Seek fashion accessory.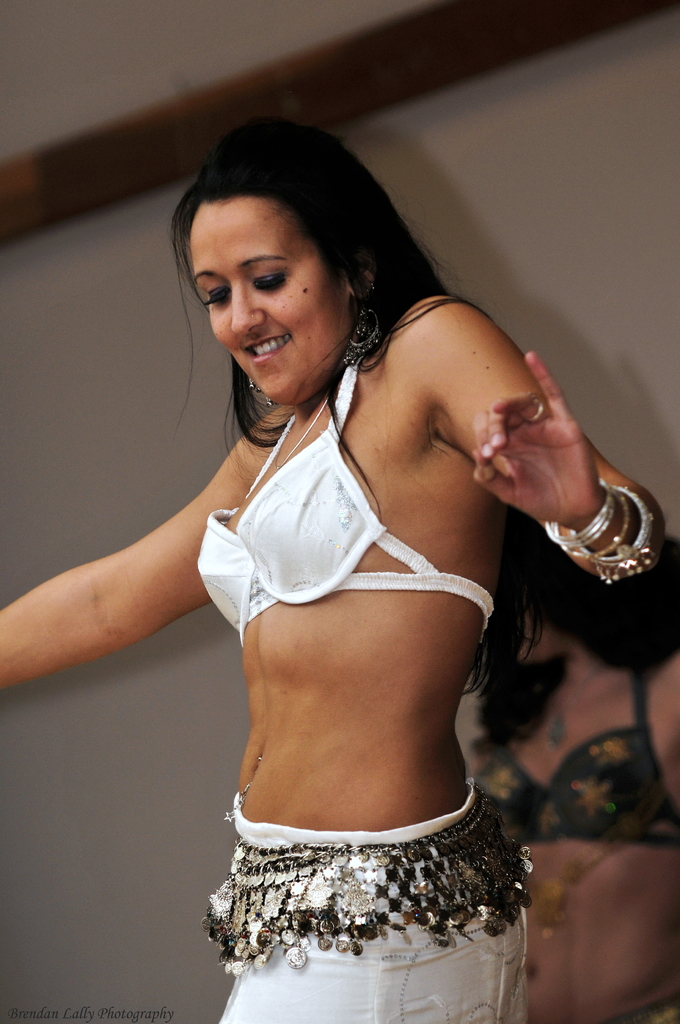
rect(519, 393, 545, 428).
